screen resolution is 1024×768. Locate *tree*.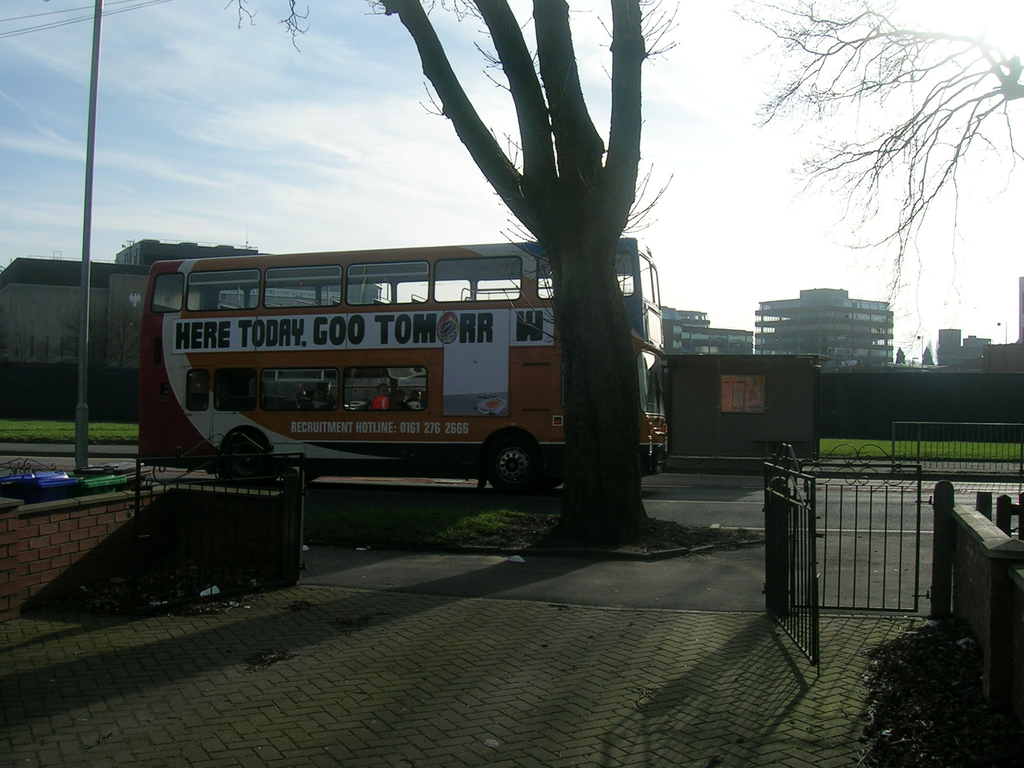
bbox(225, 0, 1023, 538).
